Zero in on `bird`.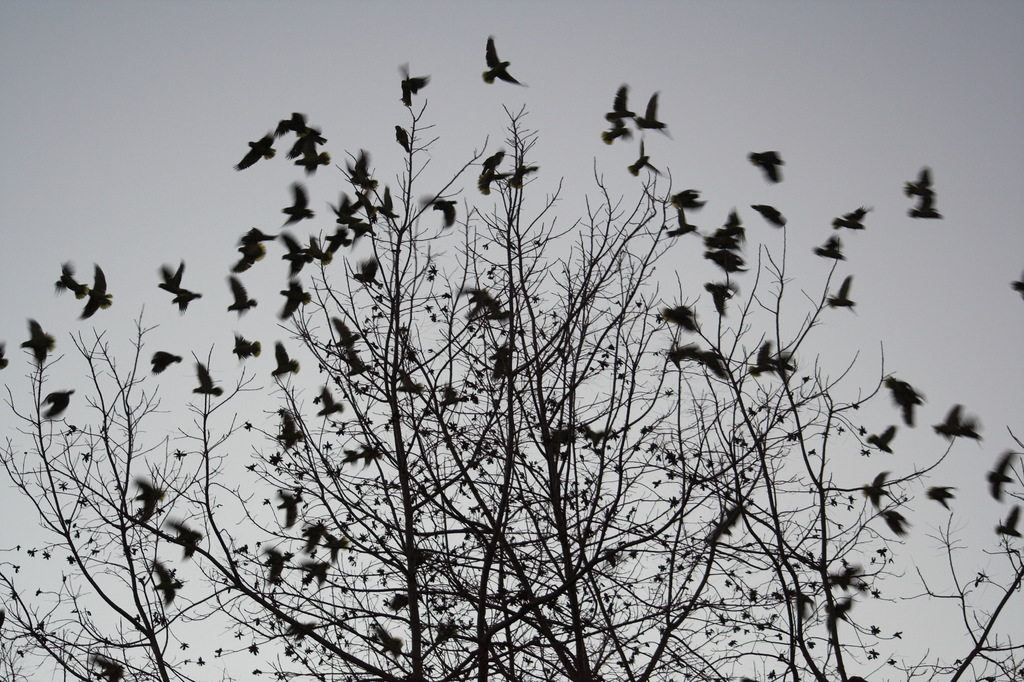
Zeroed in: 481/149/504/178.
